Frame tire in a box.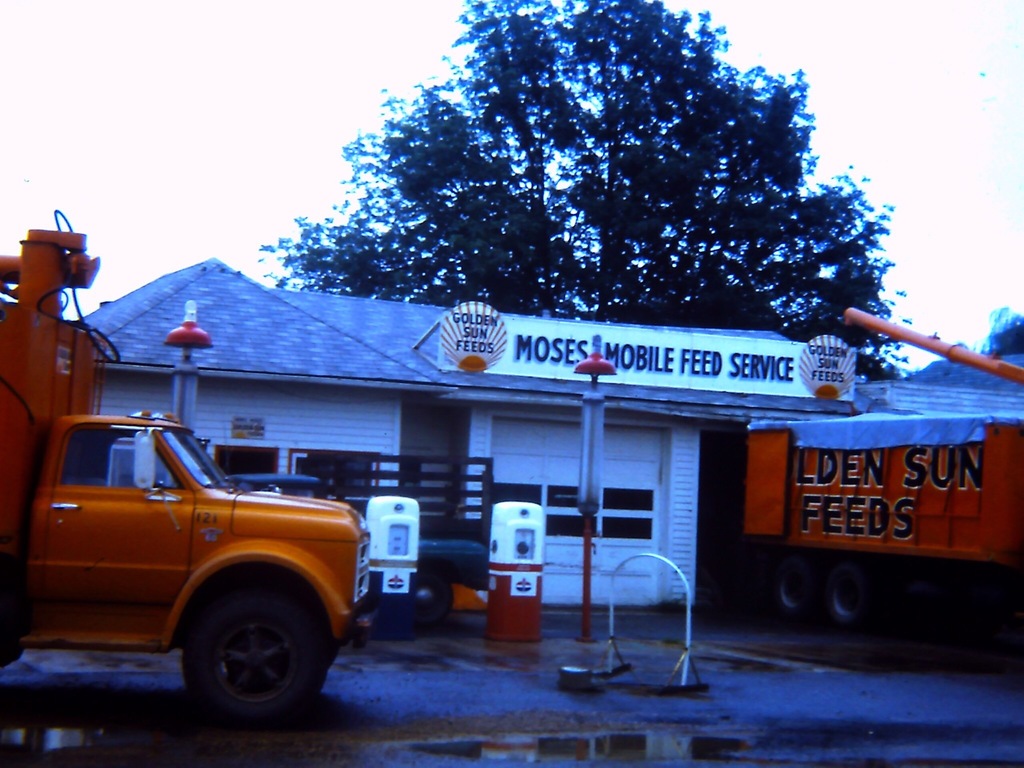
x1=823 y1=563 x2=877 y2=628.
